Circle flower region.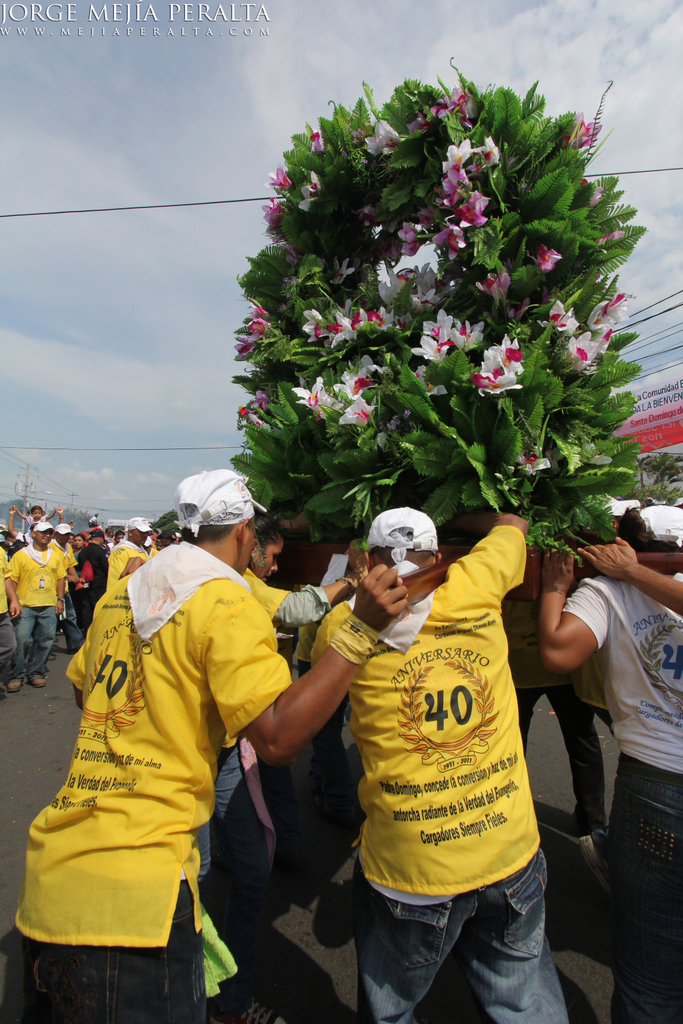
Region: [x1=532, y1=245, x2=558, y2=272].
